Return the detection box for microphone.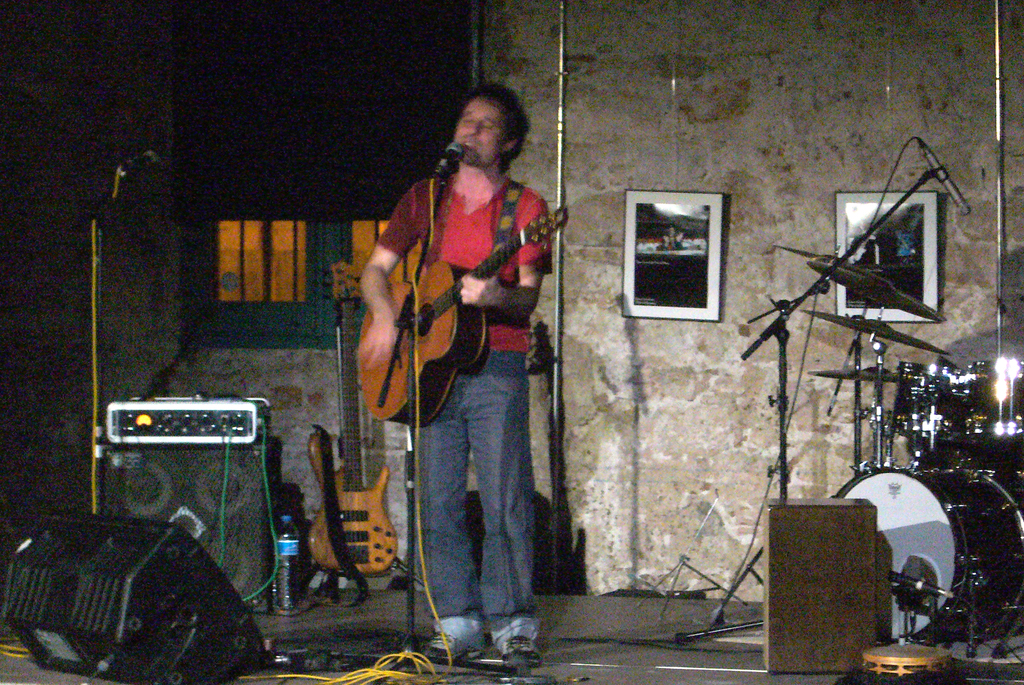
916, 139, 972, 214.
